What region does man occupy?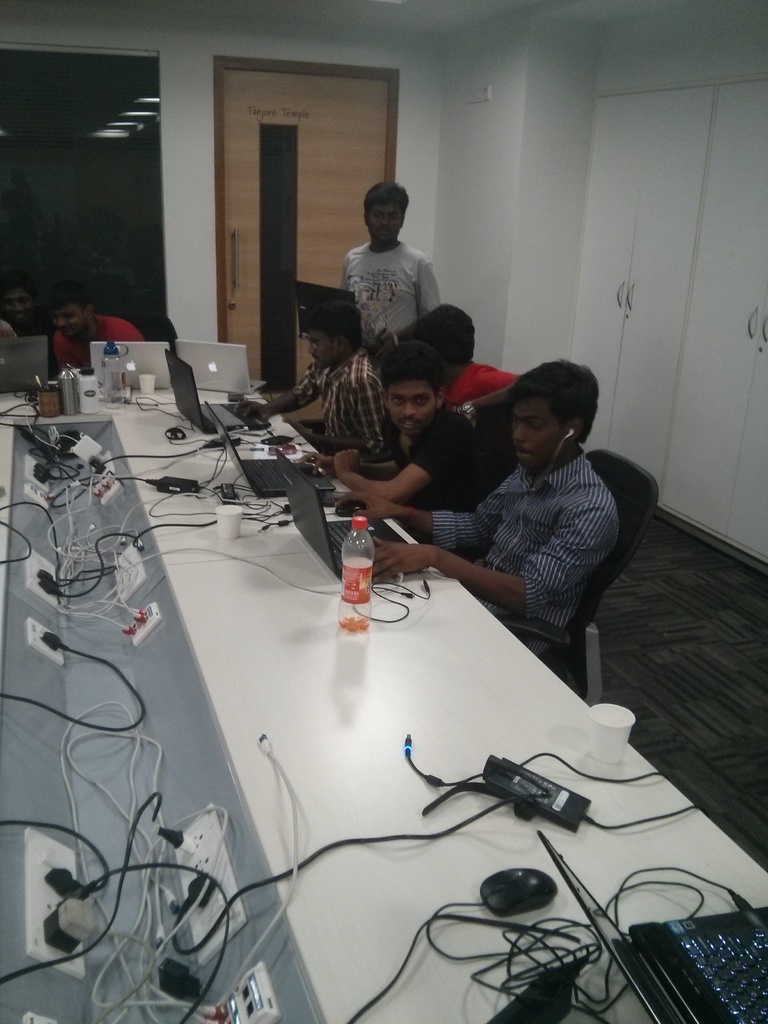
bbox=(40, 293, 143, 376).
